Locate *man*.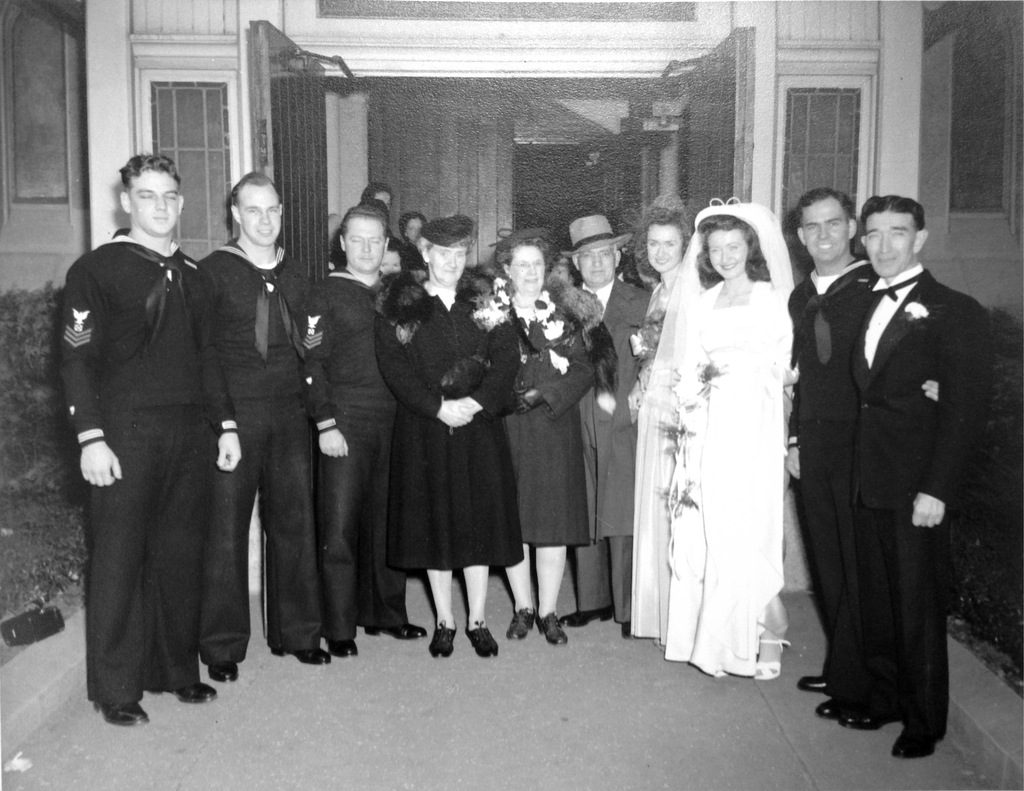
Bounding box: x1=289, y1=203, x2=421, y2=655.
